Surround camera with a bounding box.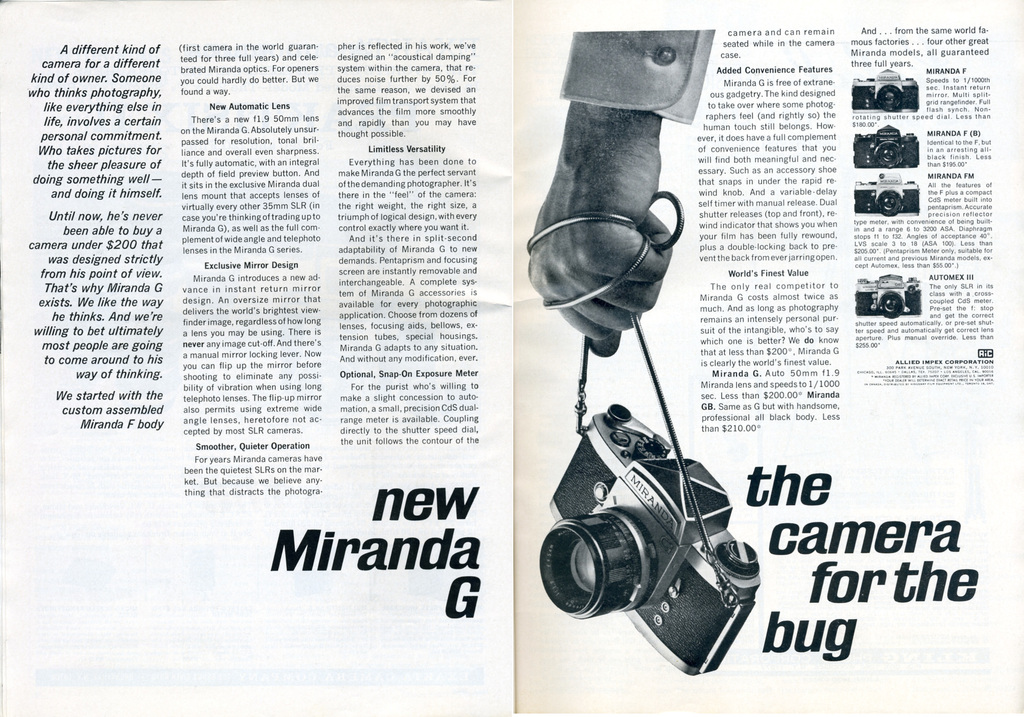
[850, 124, 916, 168].
